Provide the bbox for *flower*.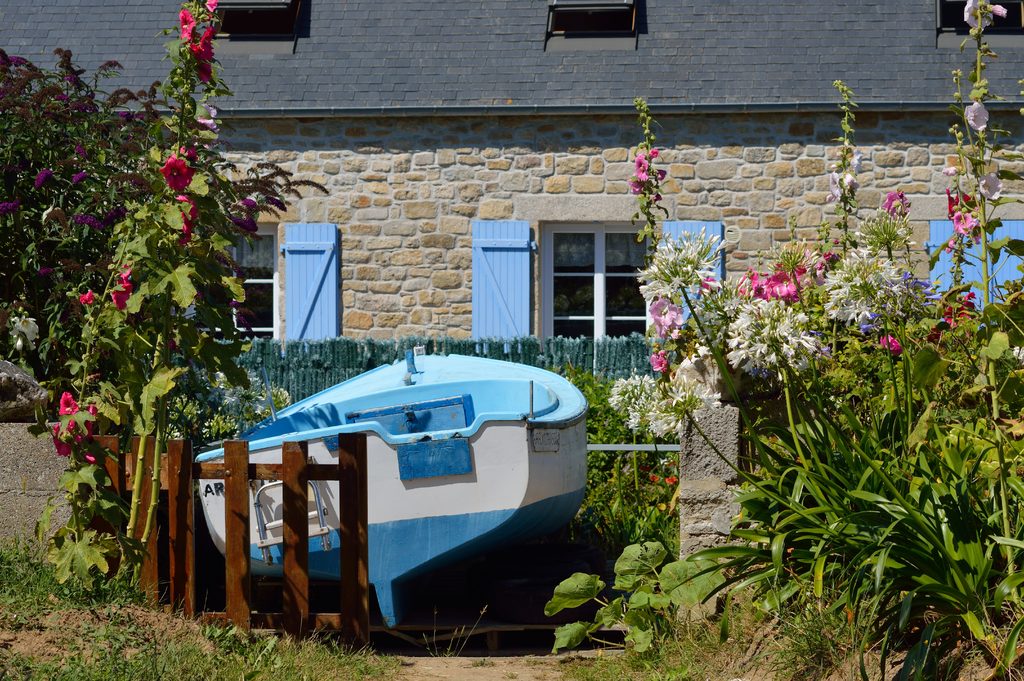
{"x1": 154, "y1": 77, "x2": 163, "y2": 106}.
